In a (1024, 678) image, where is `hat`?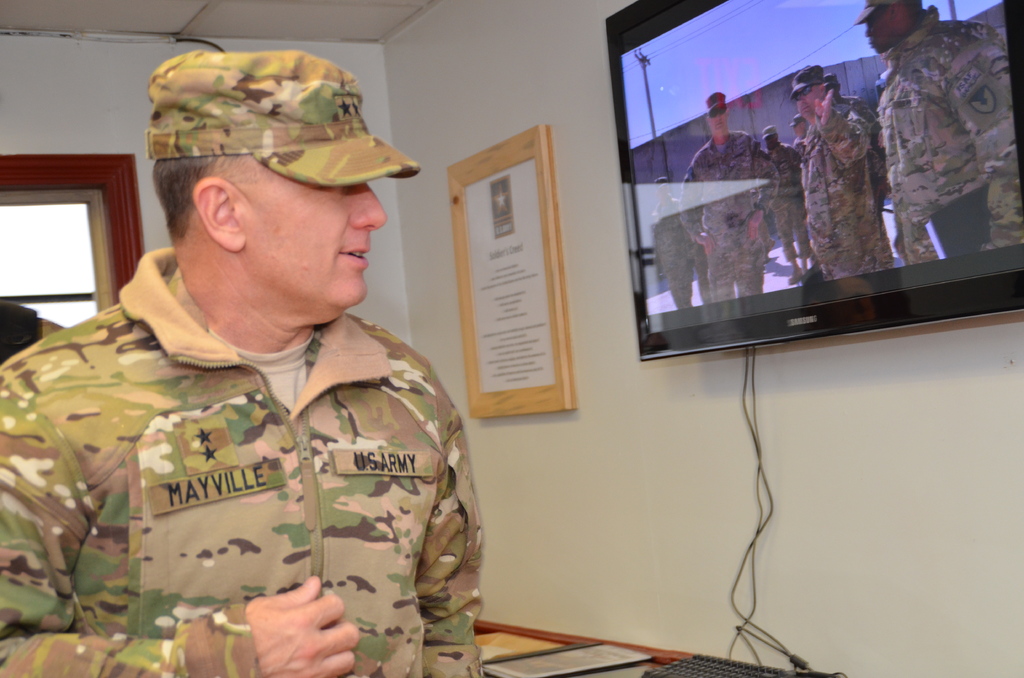
[left=854, top=0, right=921, bottom=29].
